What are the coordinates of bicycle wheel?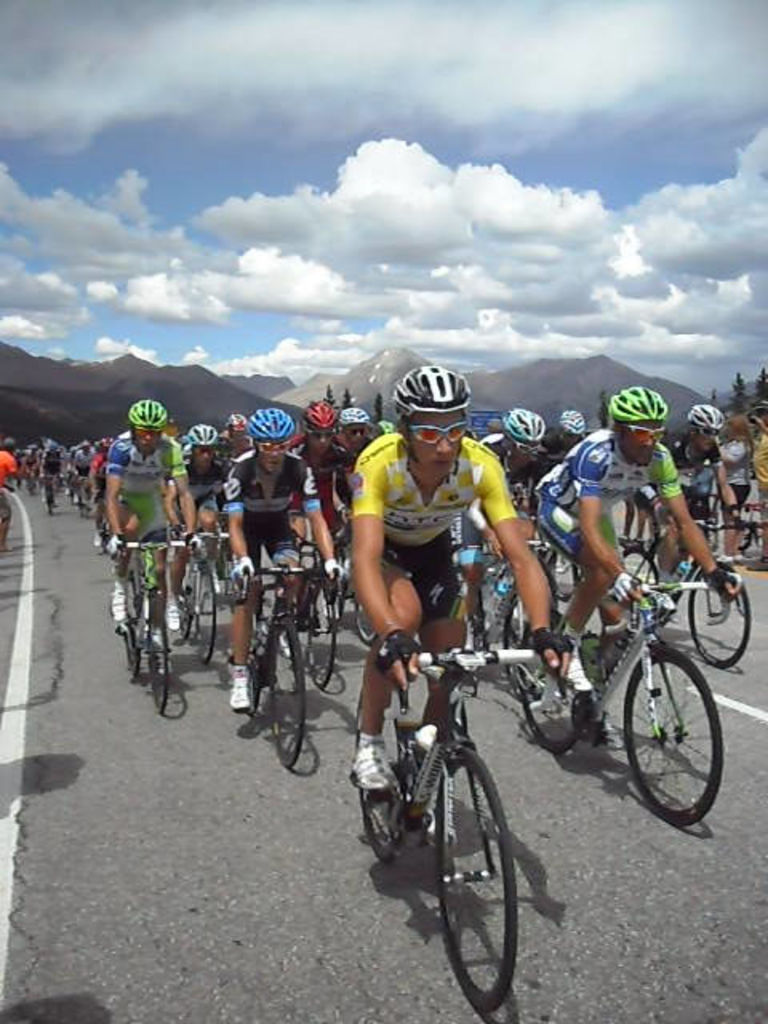
(left=424, top=754, right=515, bottom=1011).
